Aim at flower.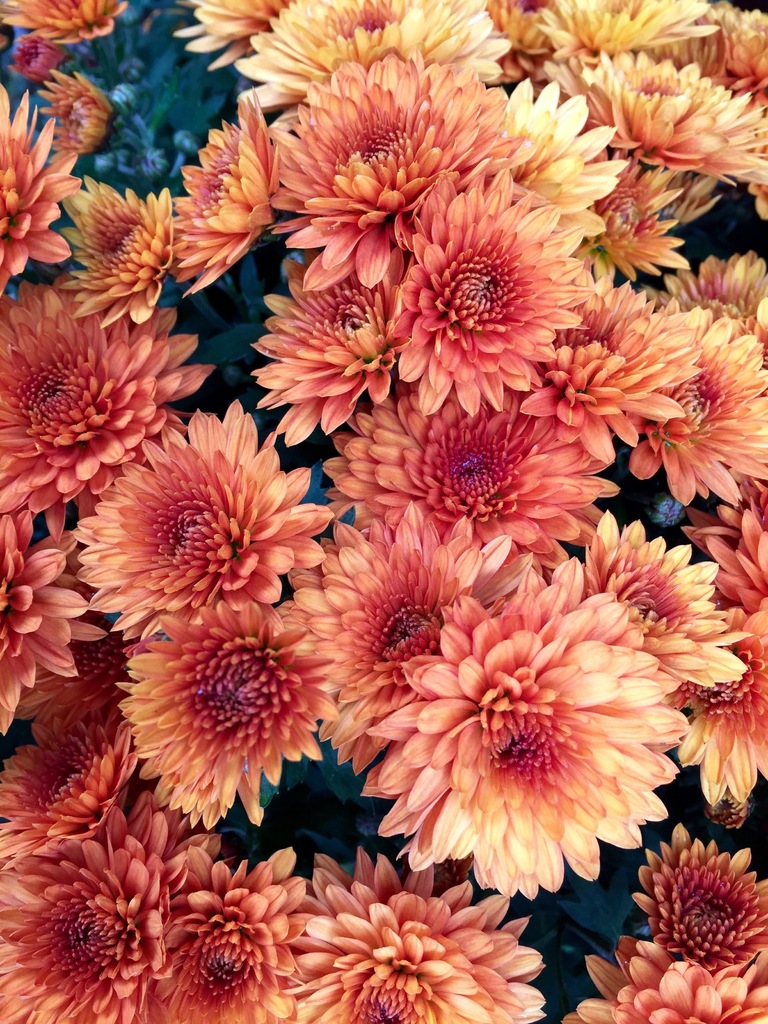
Aimed at 48/67/107/168.
